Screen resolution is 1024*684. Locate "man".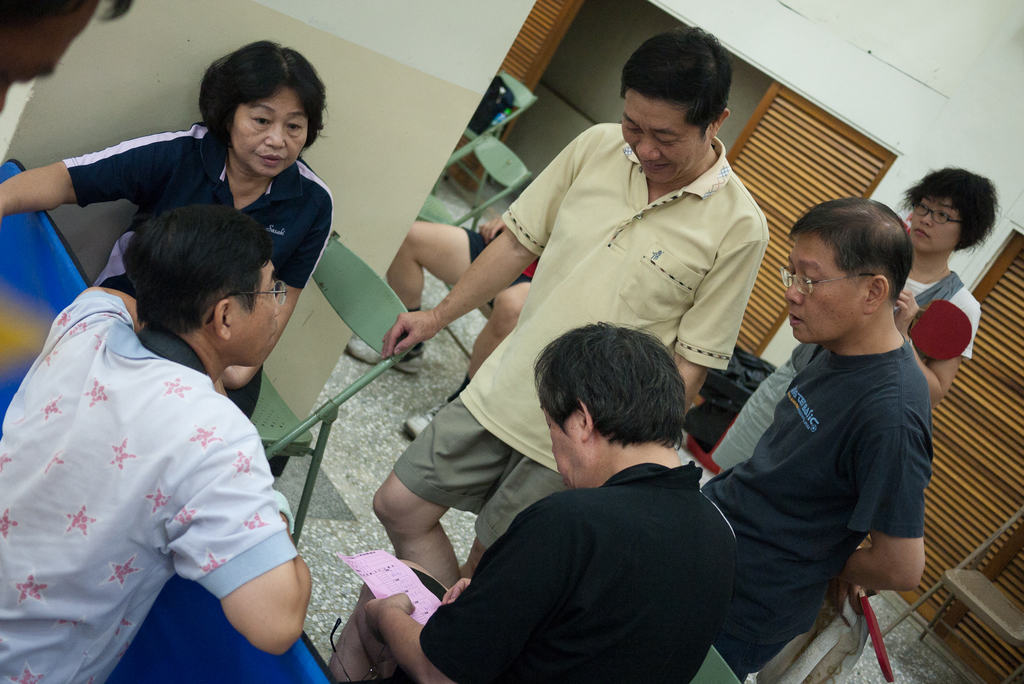
376,28,771,594.
